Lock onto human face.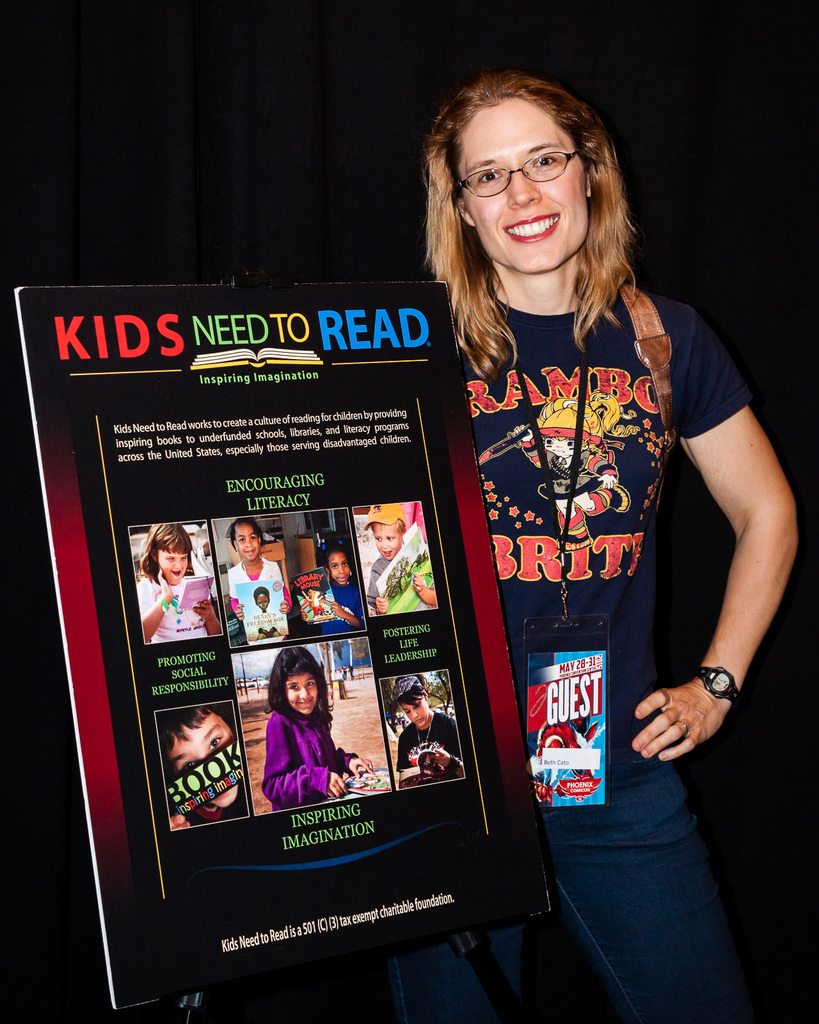
Locked: (x1=365, y1=524, x2=404, y2=561).
